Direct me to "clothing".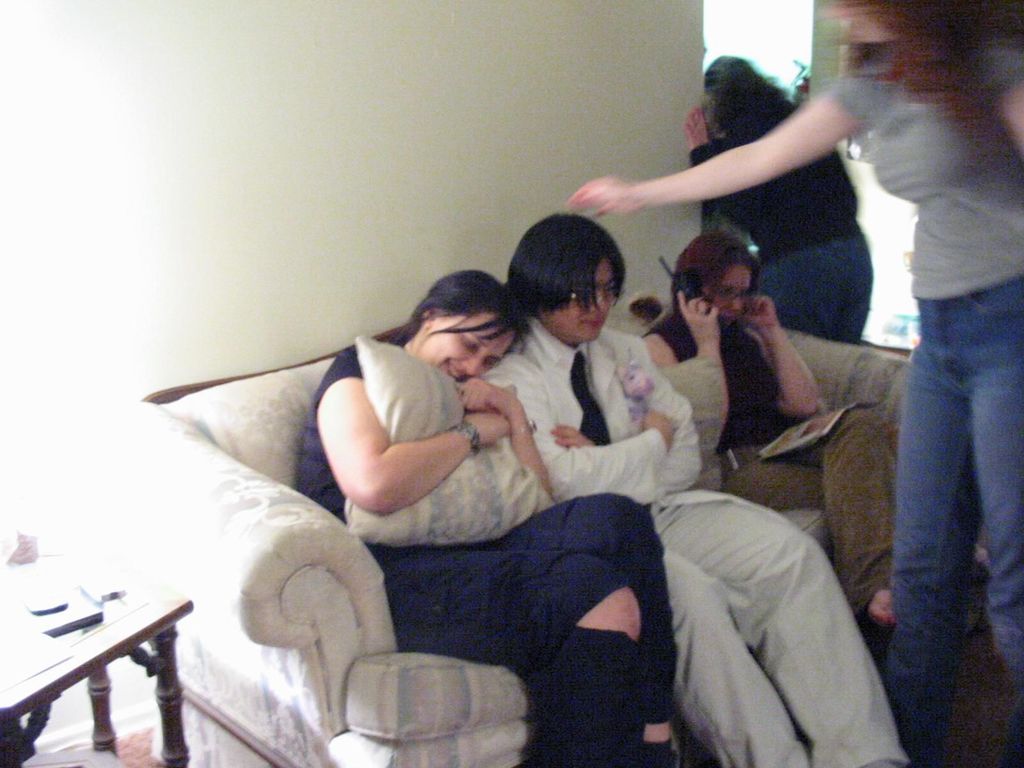
Direction: rect(639, 303, 902, 622).
